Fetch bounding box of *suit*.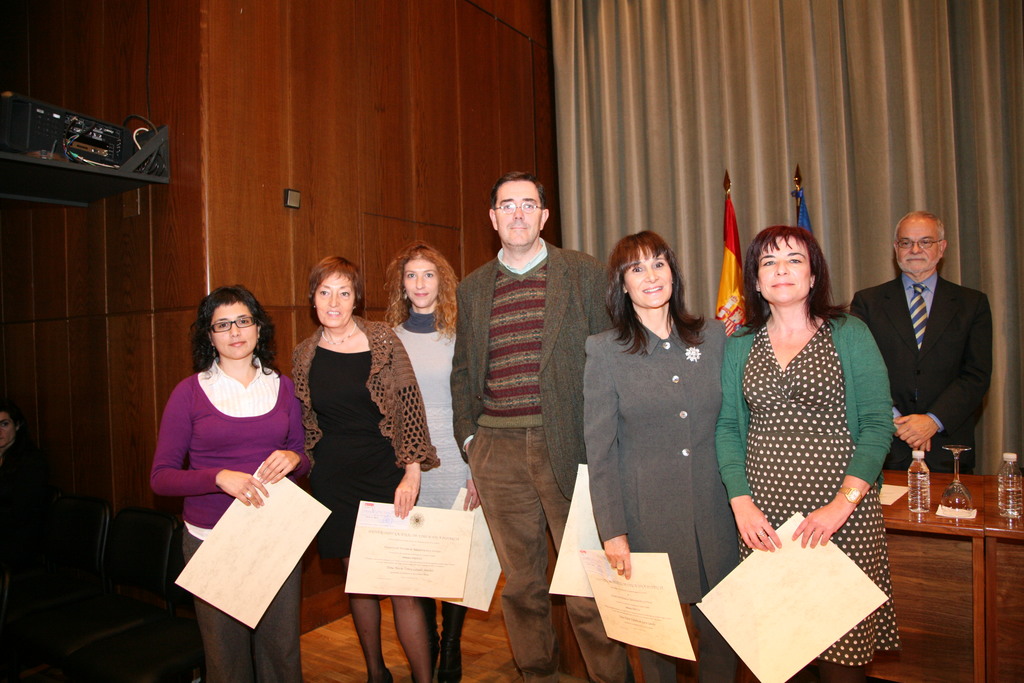
Bbox: (844,276,993,472).
